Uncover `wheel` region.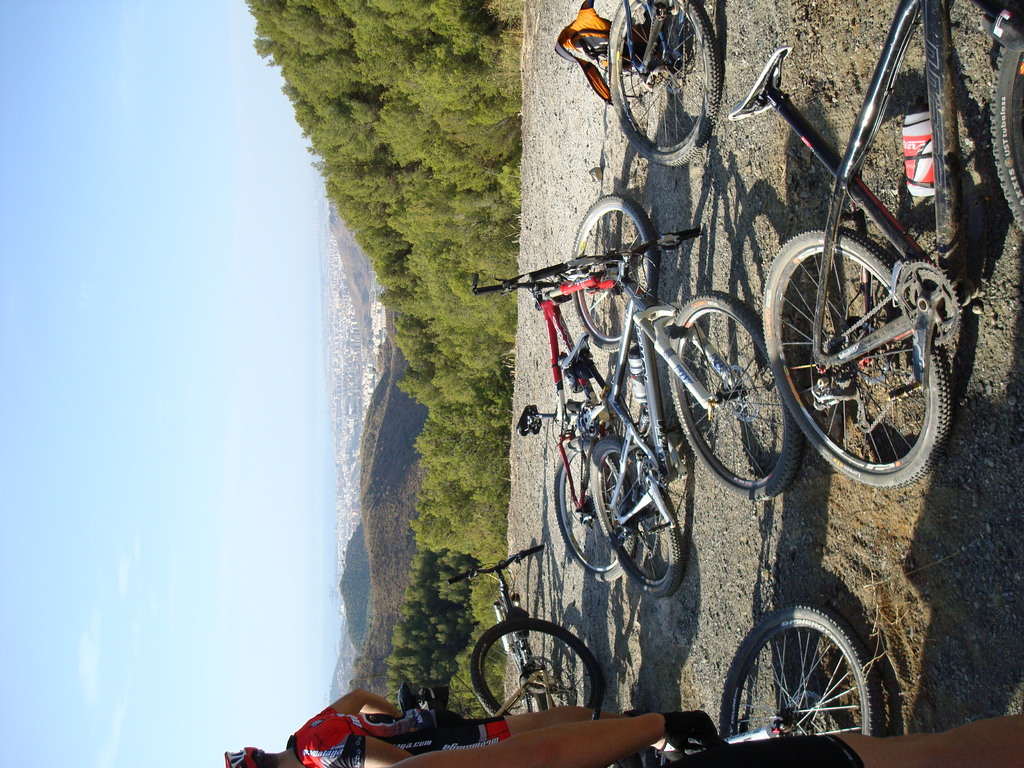
Uncovered: select_region(762, 225, 948, 488).
